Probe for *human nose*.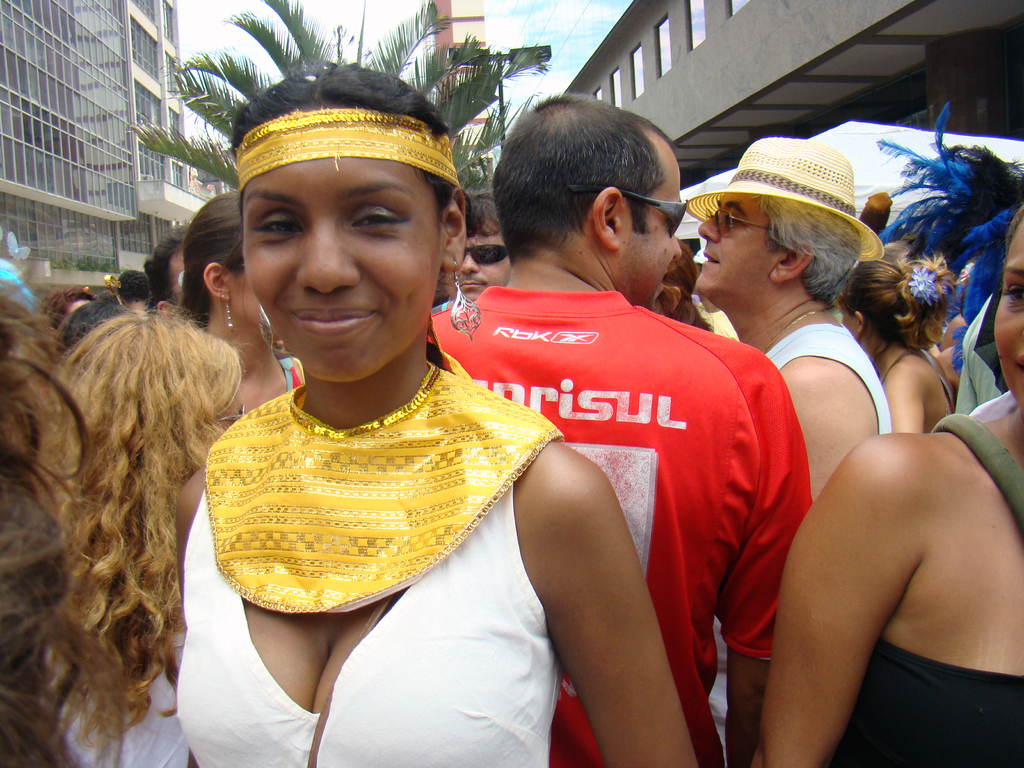
Probe result: l=692, t=216, r=721, b=243.
